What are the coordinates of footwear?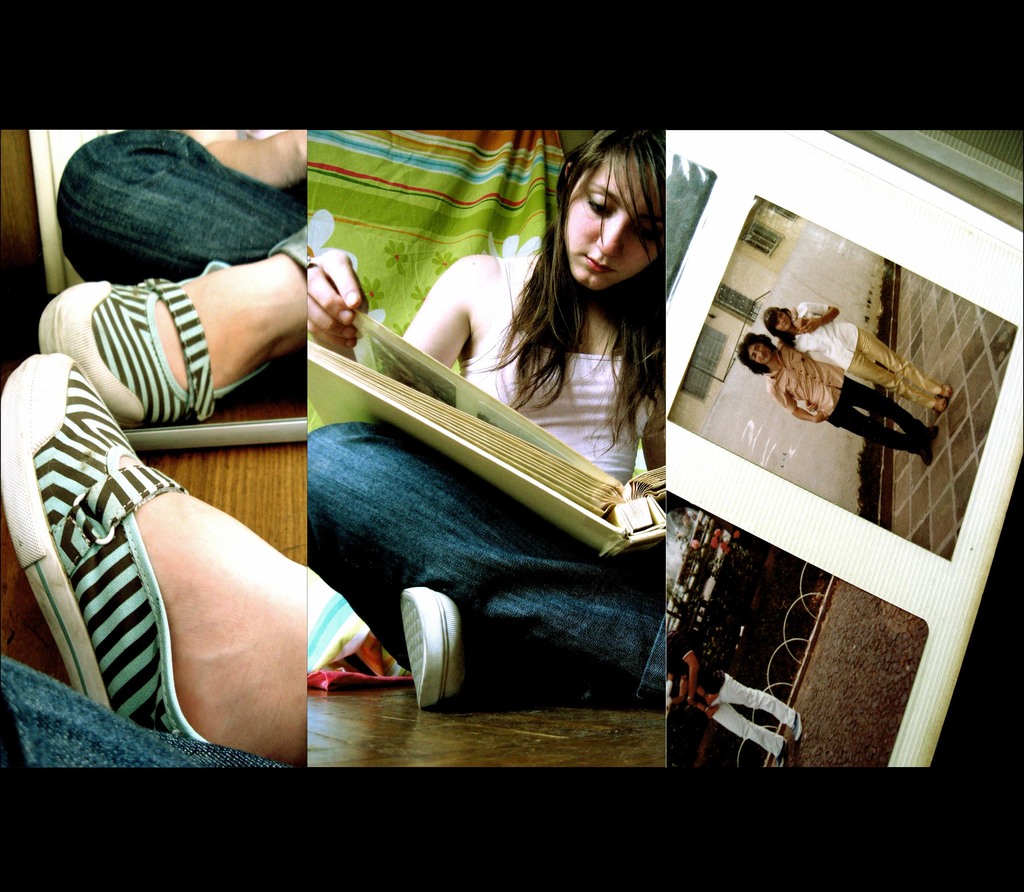
{"left": 0, "top": 352, "right": 207, "bottom": 744}.
